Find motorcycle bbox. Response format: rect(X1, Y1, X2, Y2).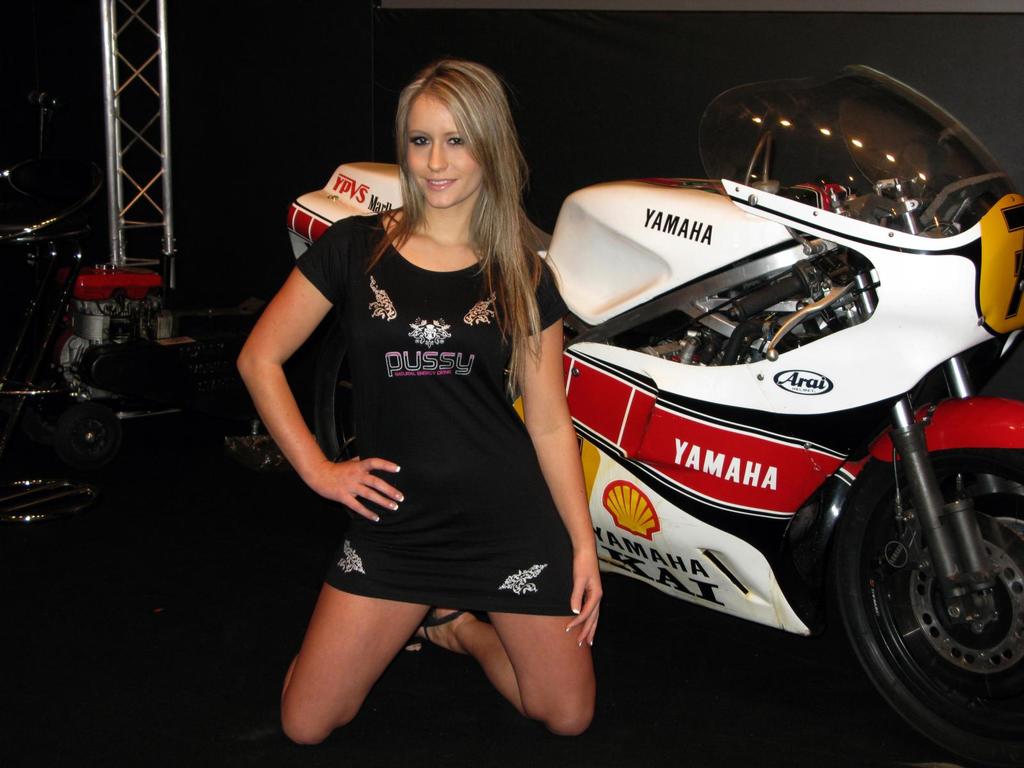
rect(273, 134, 934, 760).
